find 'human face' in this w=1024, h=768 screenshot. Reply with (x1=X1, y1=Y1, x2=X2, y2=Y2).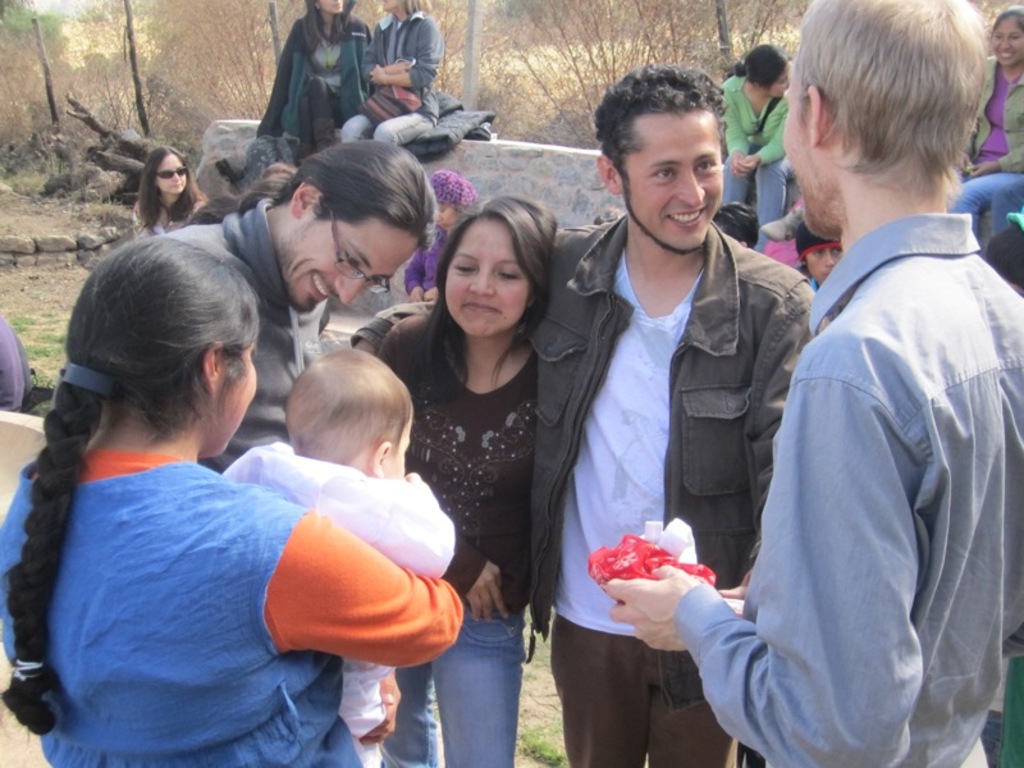
(x1=296, y1=214, x2=407, y2=312).
